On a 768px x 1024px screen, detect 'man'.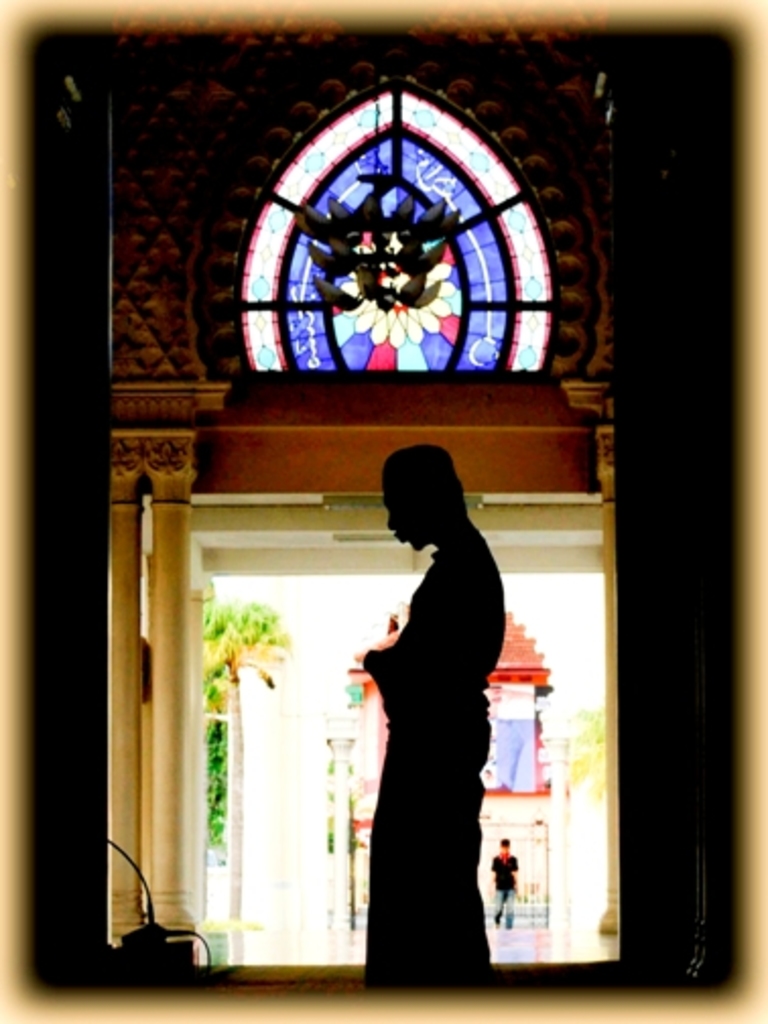
[341, 453, 518, 989].
